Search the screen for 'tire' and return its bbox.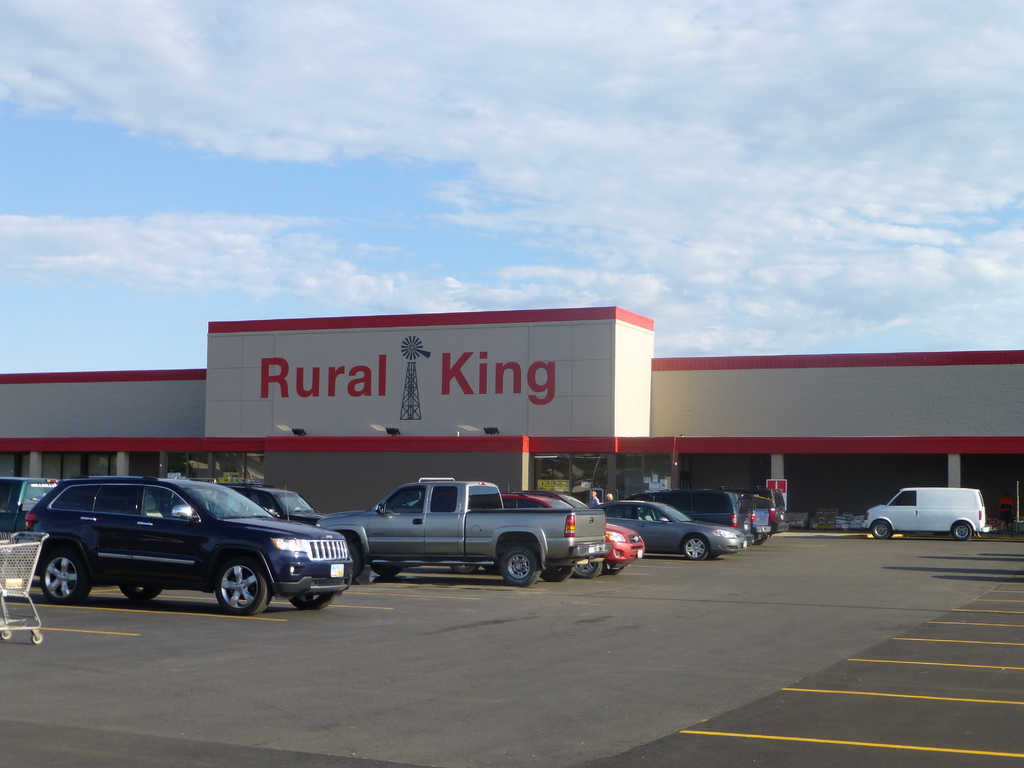
Found: l=950, t=519, r=972, b=541.
